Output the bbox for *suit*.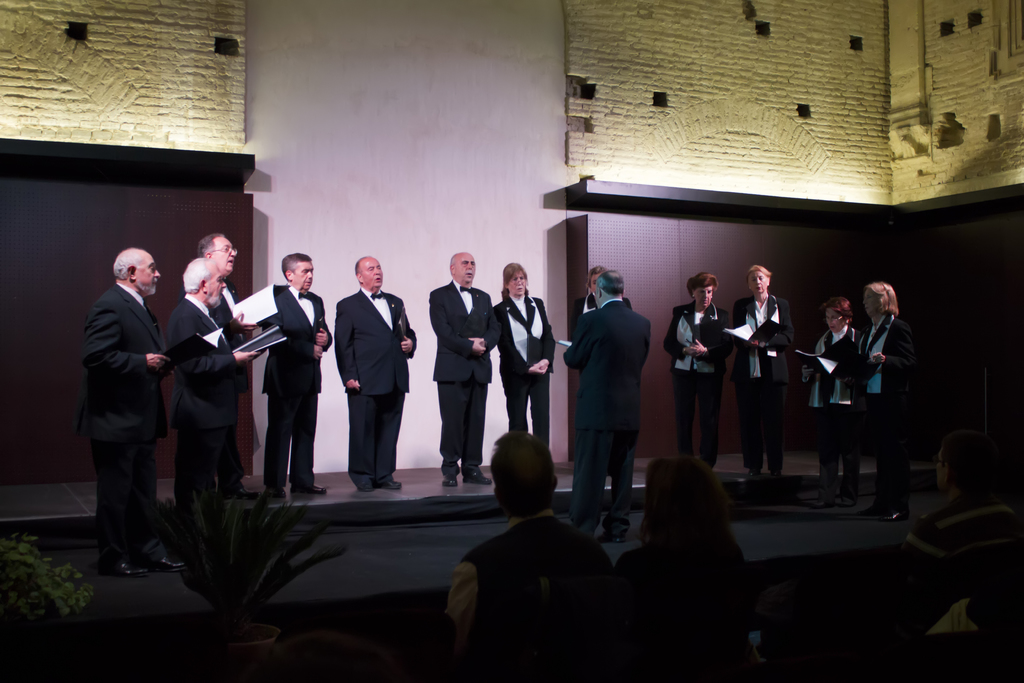
<region>167, 294, 241, 562</region>.
